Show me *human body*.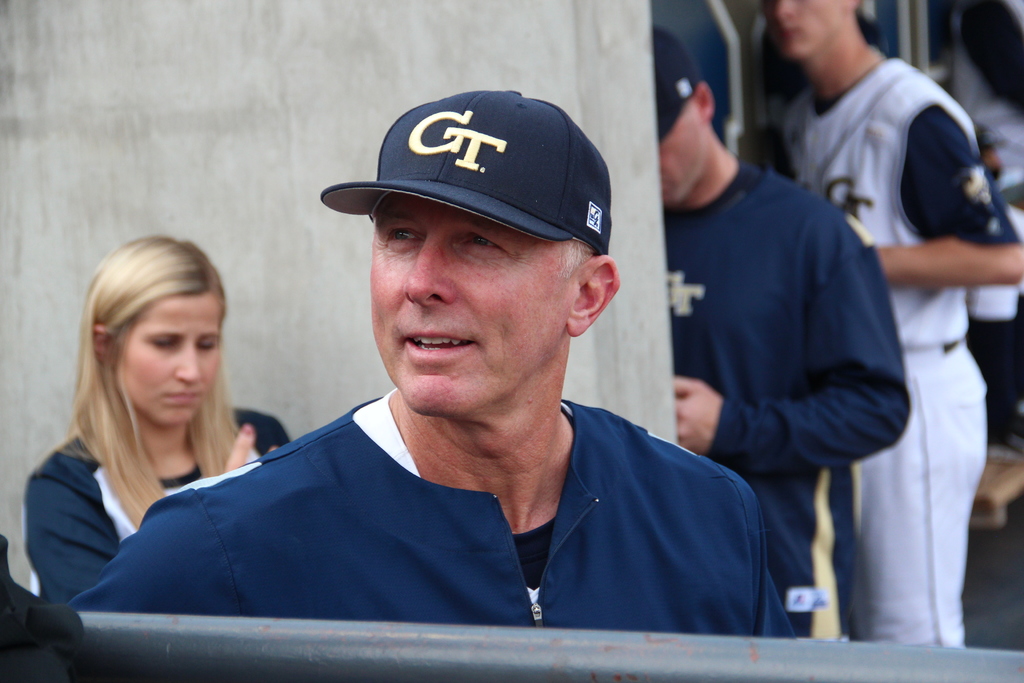
*human body* is here: BBox(17, 230, 304, 602).
